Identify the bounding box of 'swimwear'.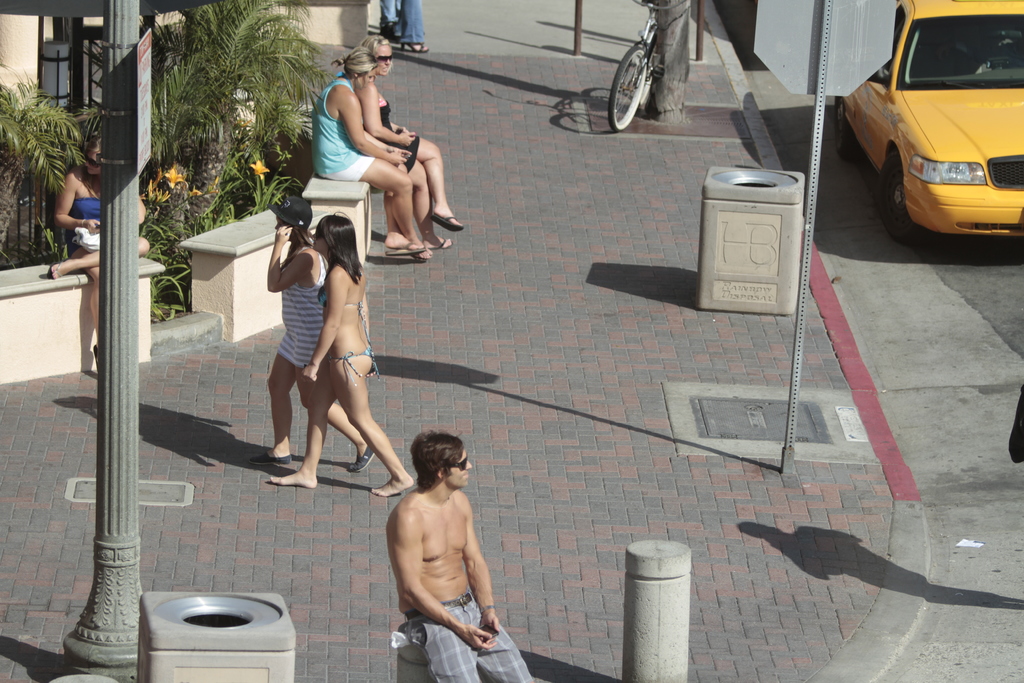
bbox(372, 95, 420, 174).
